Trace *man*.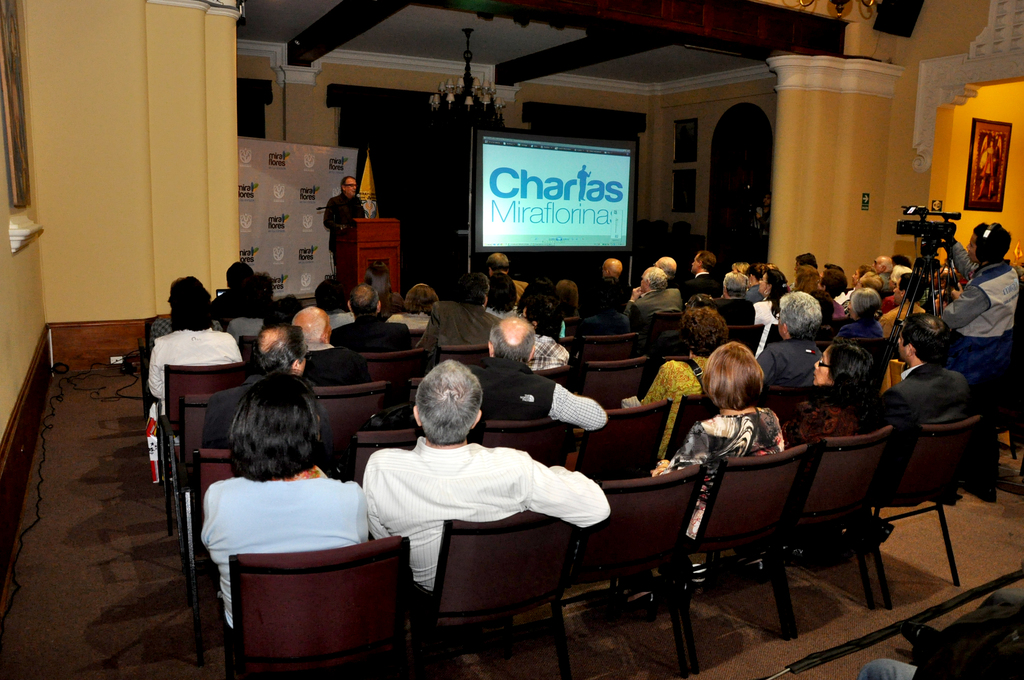
Traced to BBox(877, 272, 927, 339).
